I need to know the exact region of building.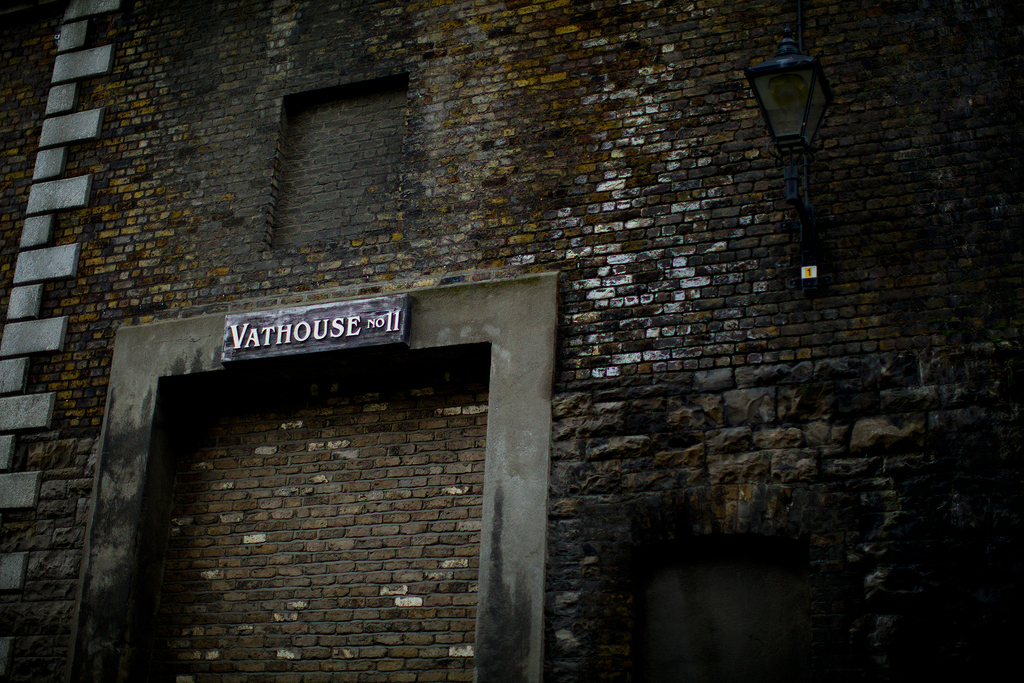
Region: x1=0 y1=0 x2=1023 y2=682.
